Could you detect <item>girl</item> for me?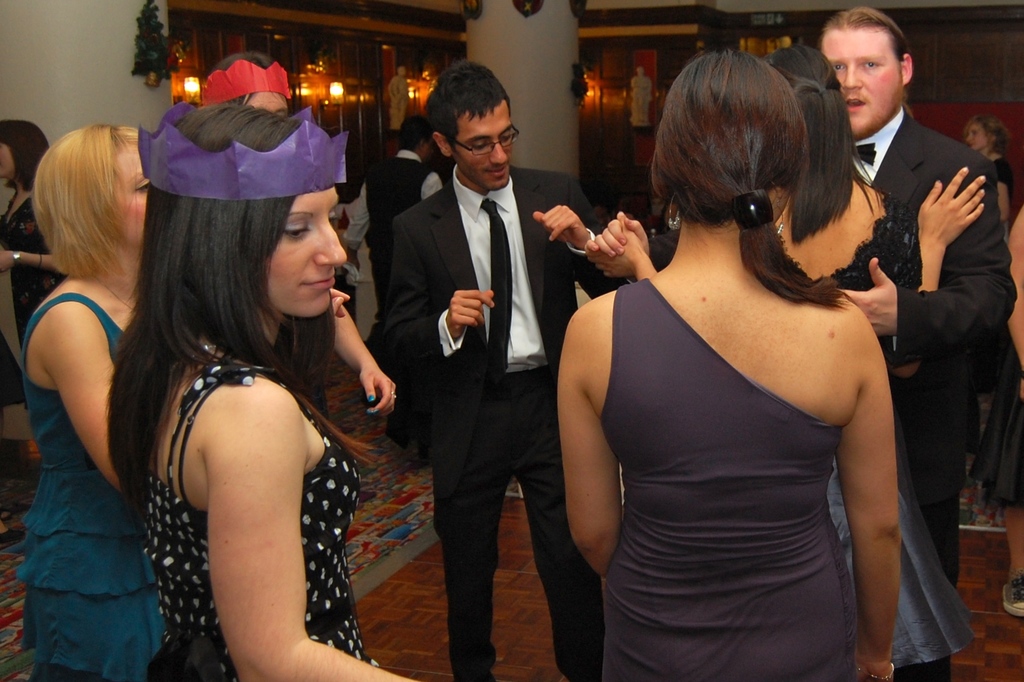
Detection result: <bbox>131, 100, 442, 681</bbox>.
